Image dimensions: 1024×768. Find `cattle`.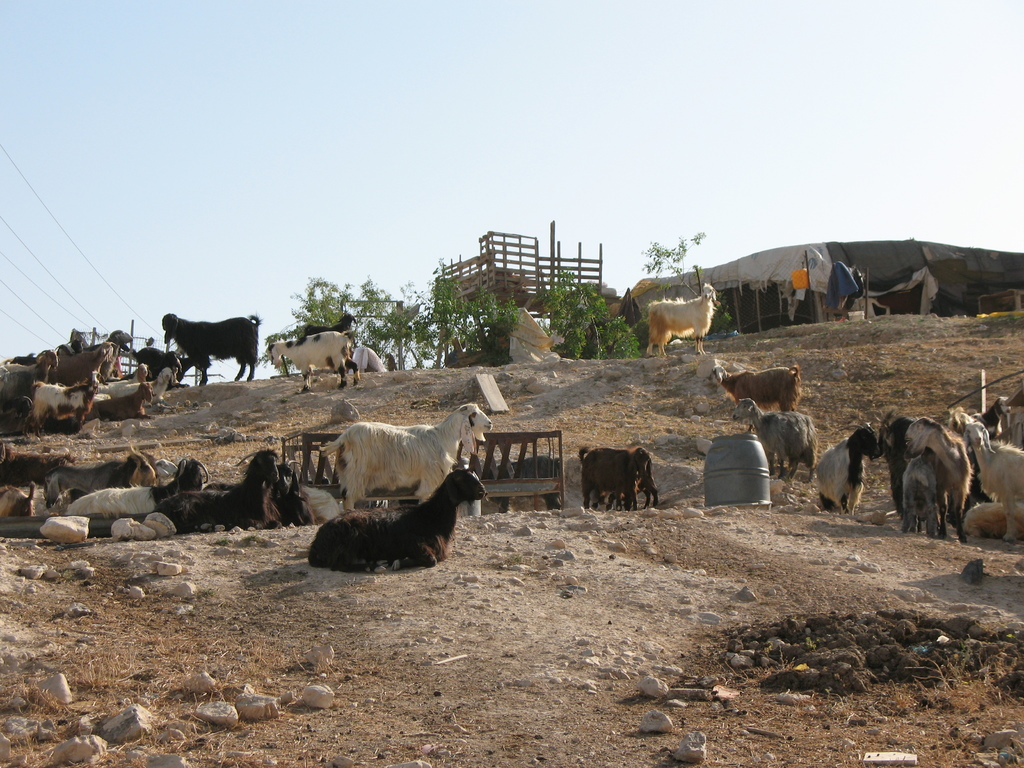
locate(204, 459, 314, 527).
